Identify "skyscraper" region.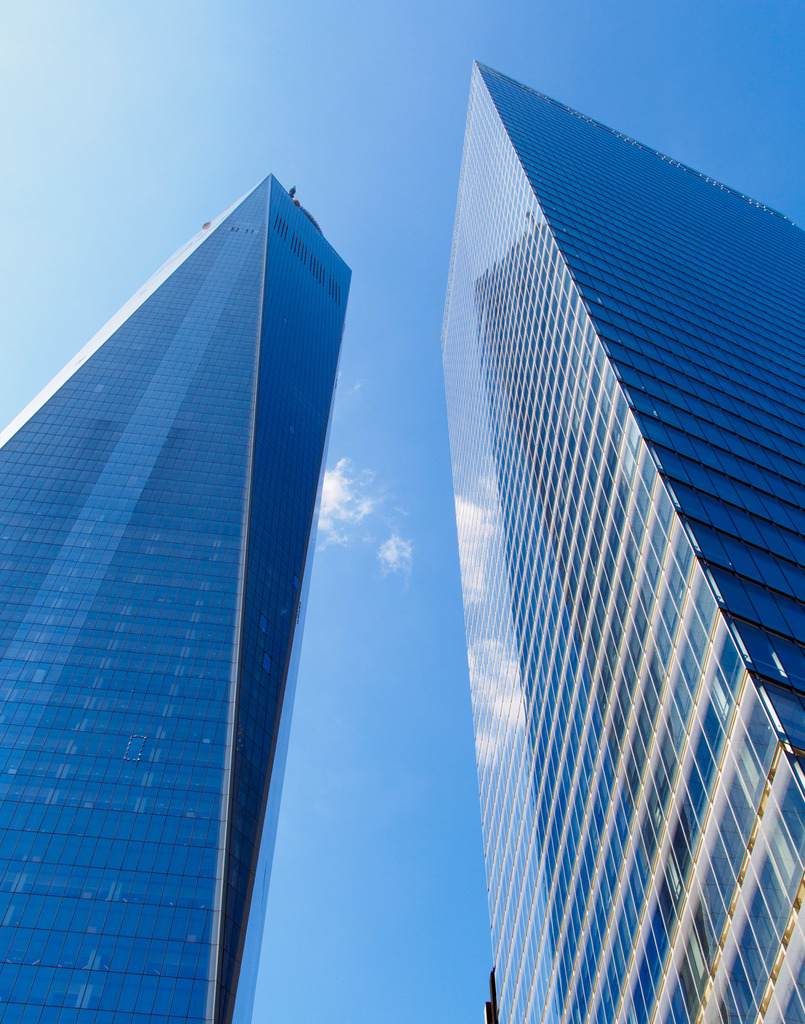
Region: l=471, t=63, r=804, b=1023.
